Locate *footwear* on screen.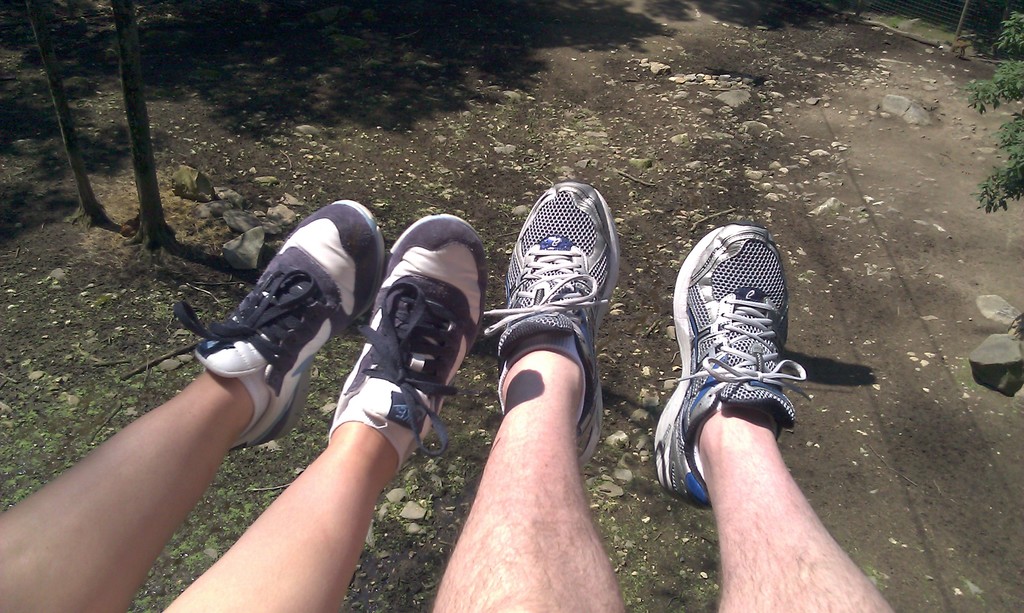
On screen at 170 192 383 453.
